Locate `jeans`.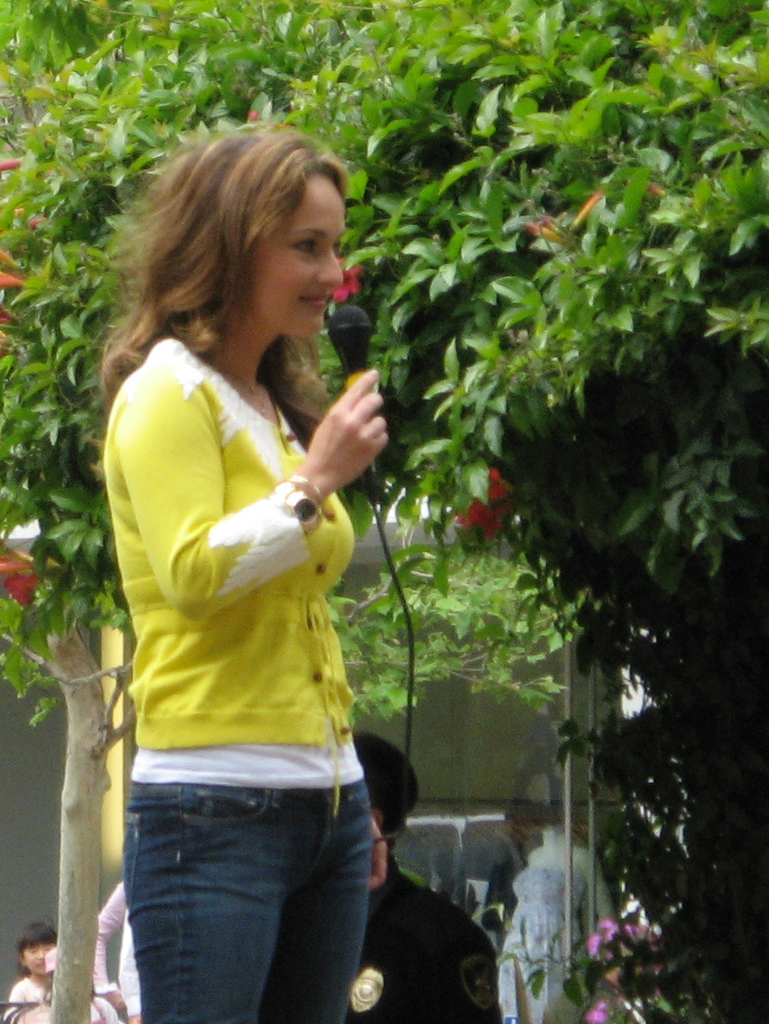
Bounding box: select_region(90, 770, 391, 1019).
